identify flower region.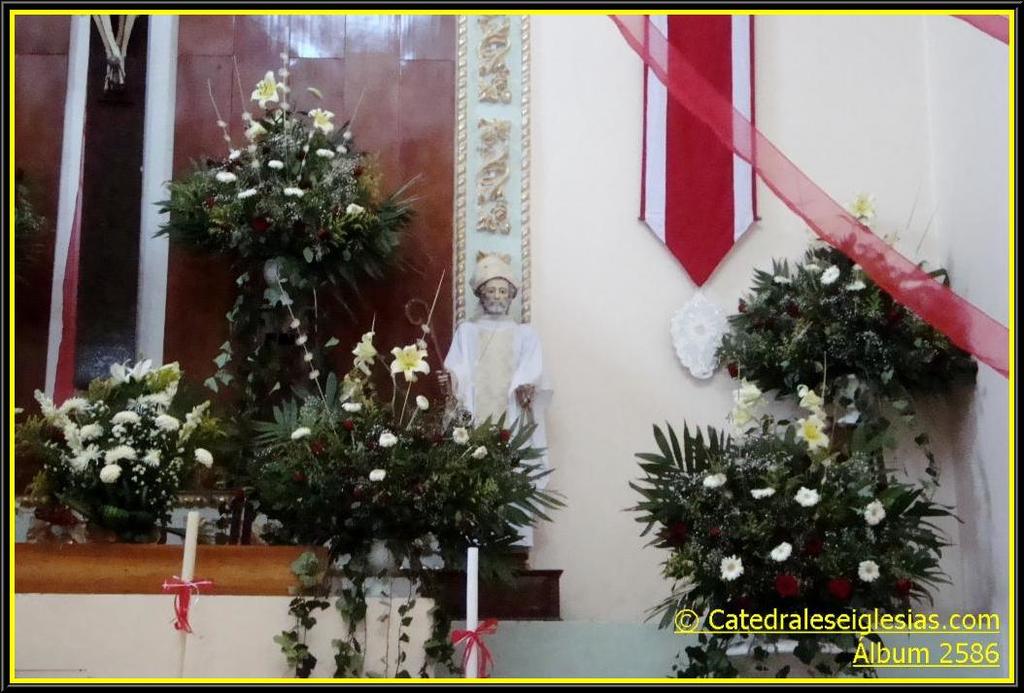
Region: left=392, top=339, right=431, bottom=377.
